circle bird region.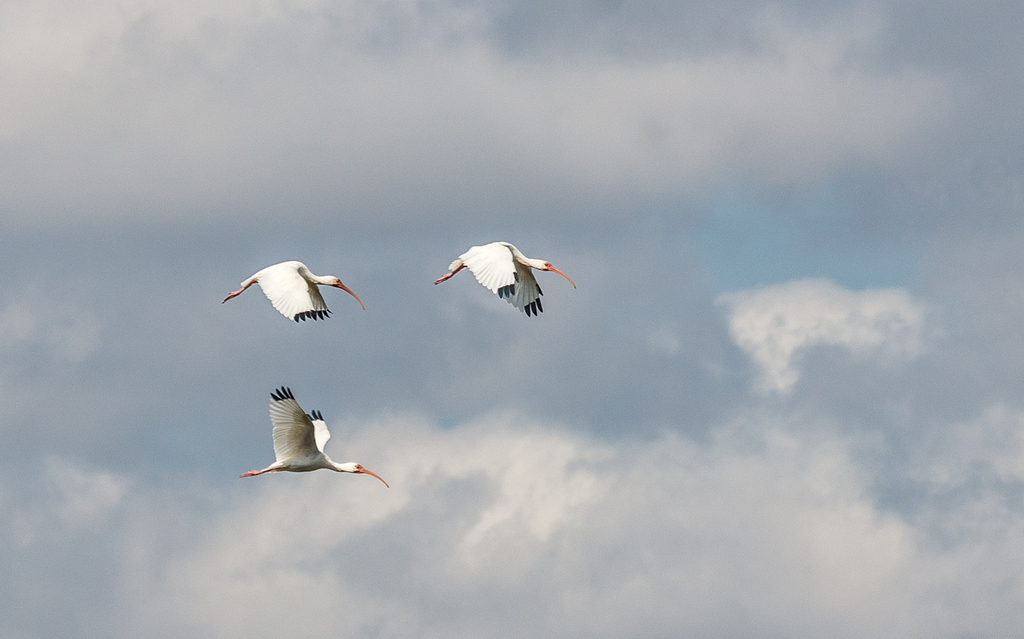
Region: l=430, t=239, r=578, b=317.
